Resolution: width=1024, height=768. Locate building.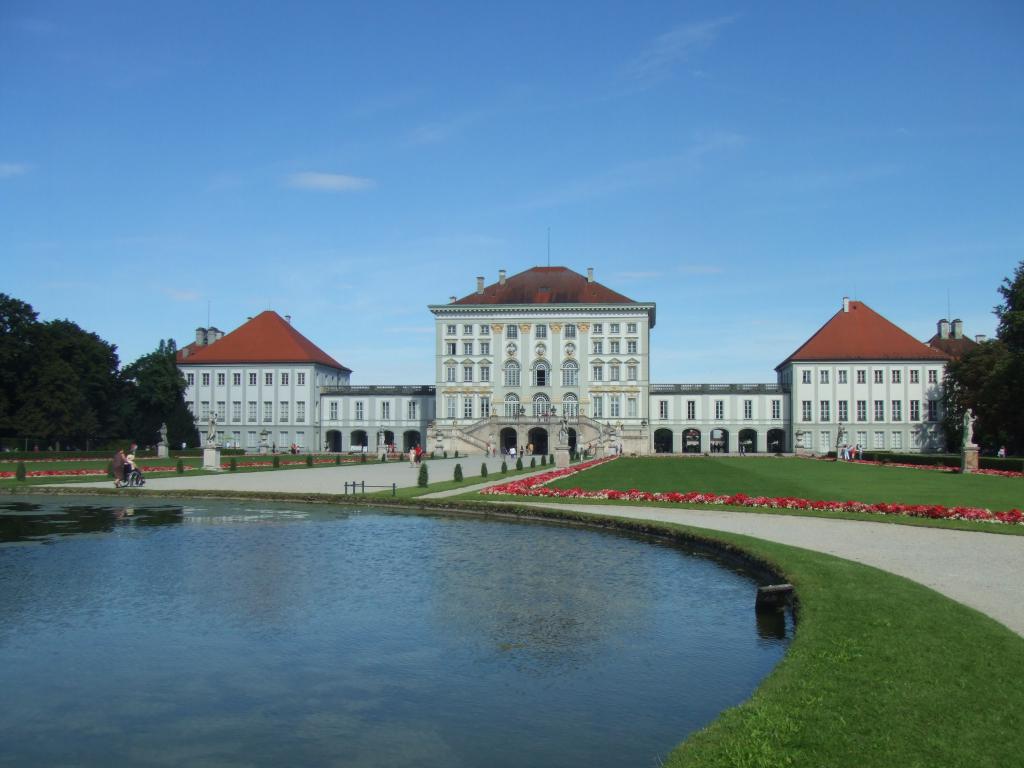
Rect(173, 230, 959, 460).
